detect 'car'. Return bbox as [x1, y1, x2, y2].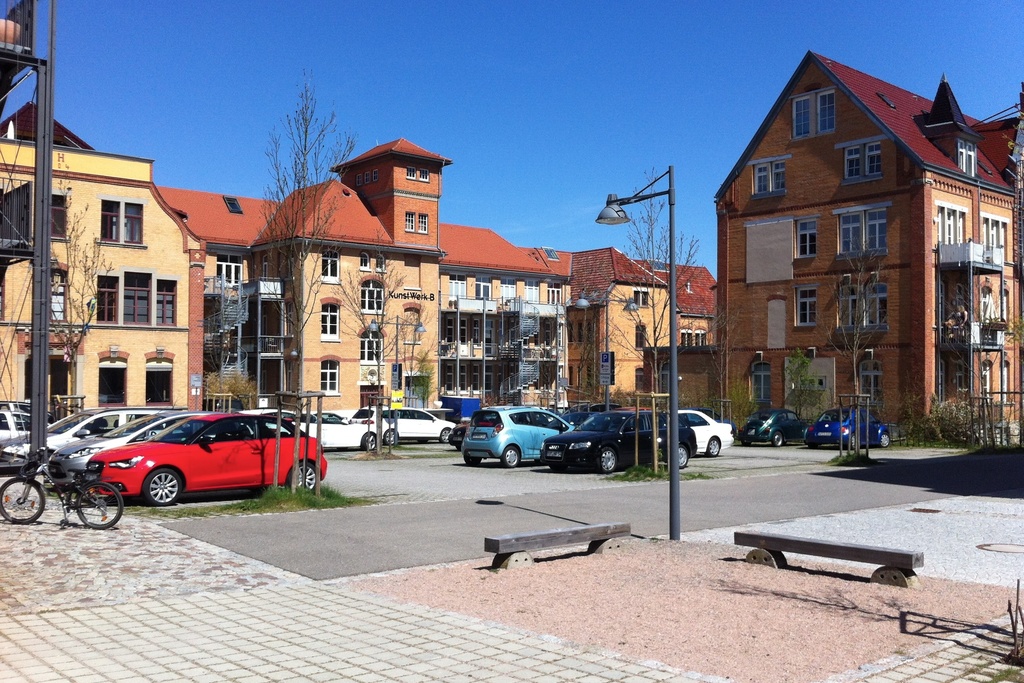
[1, 407, 156, 472].
